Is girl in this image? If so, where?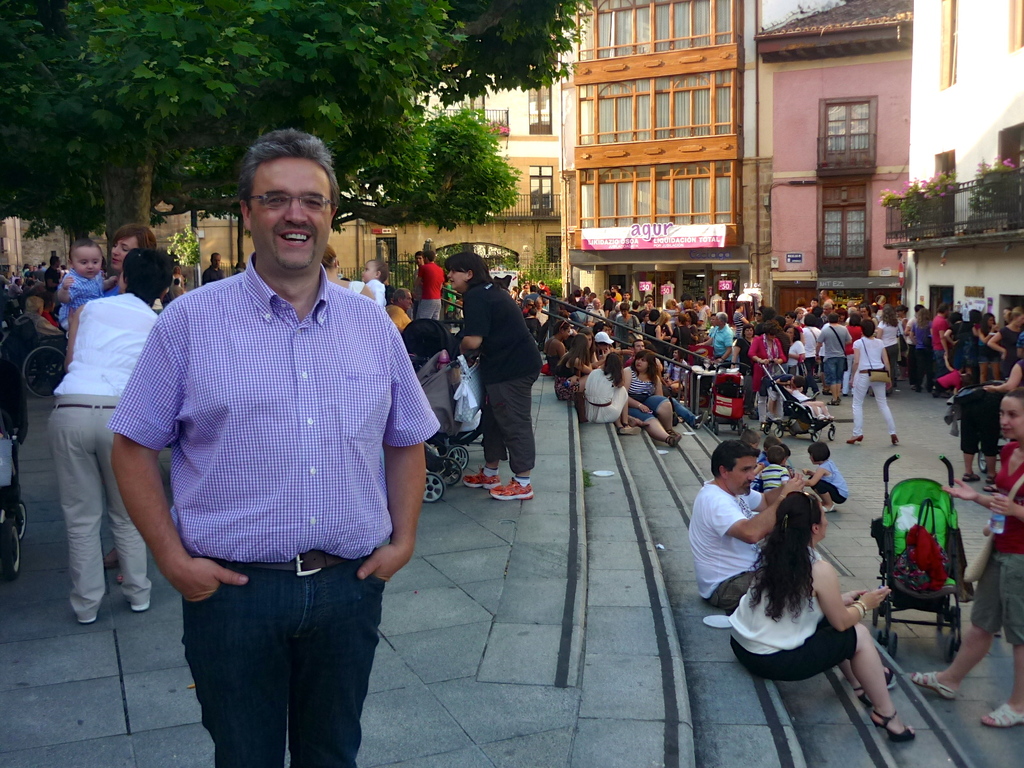
Yes, at (x1=582, y1=352, x2=628, y2=431).
